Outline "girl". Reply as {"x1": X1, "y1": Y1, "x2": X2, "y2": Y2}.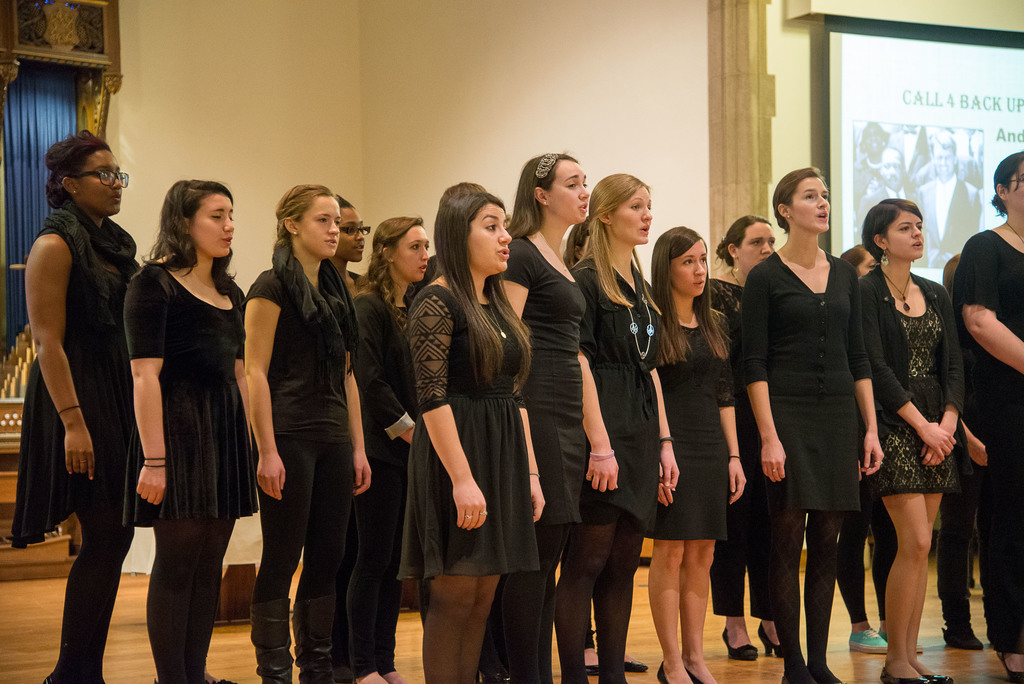
{"x1": 748, "y1": 166, "x2": 883, "y2": 683}.
